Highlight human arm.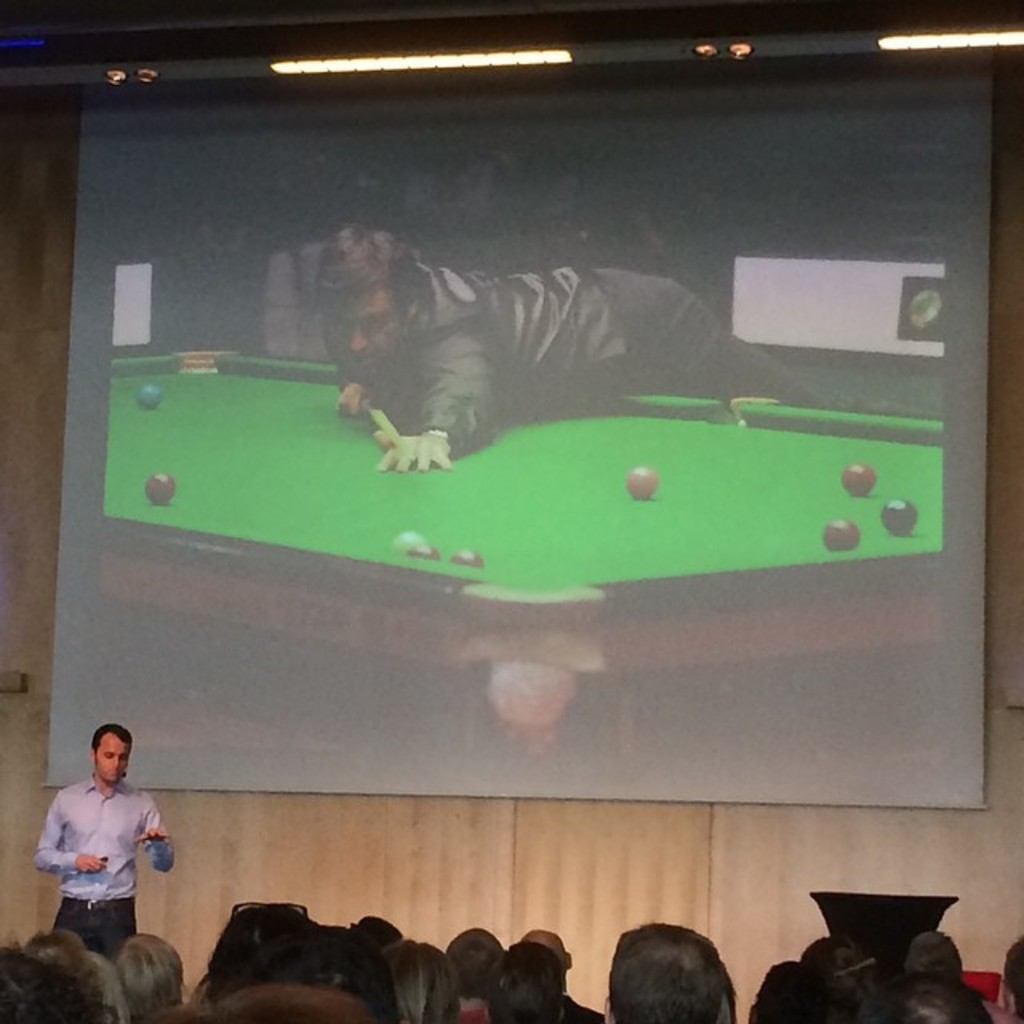
Highlighted region: bbox=(30, 789, 107, 877).
